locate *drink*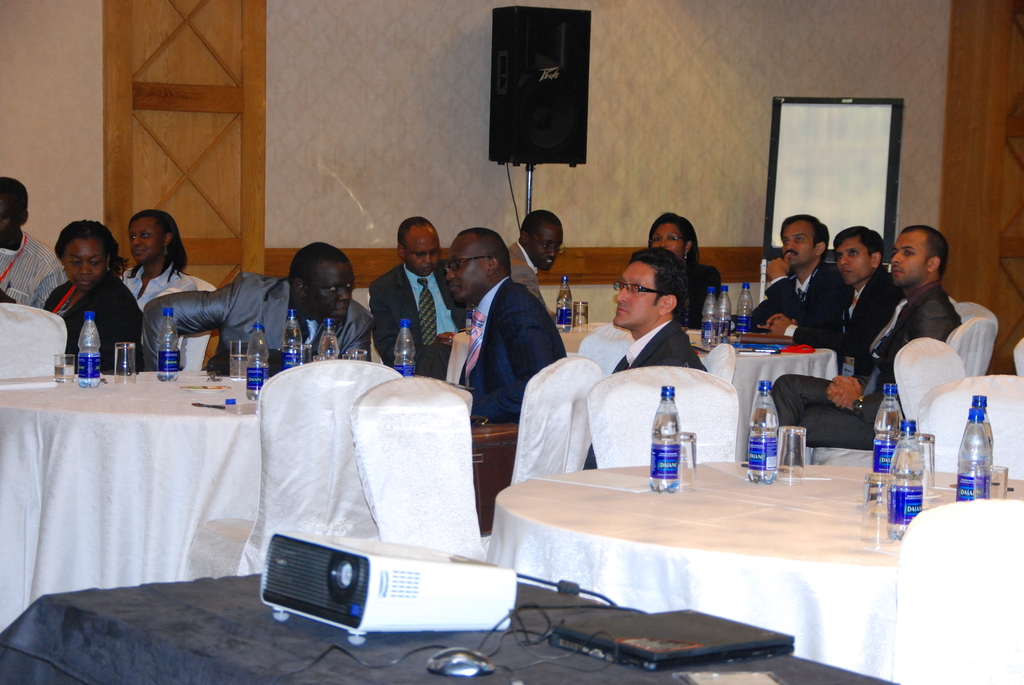
(x1=653, y1=414, x2=678, y2=496)
